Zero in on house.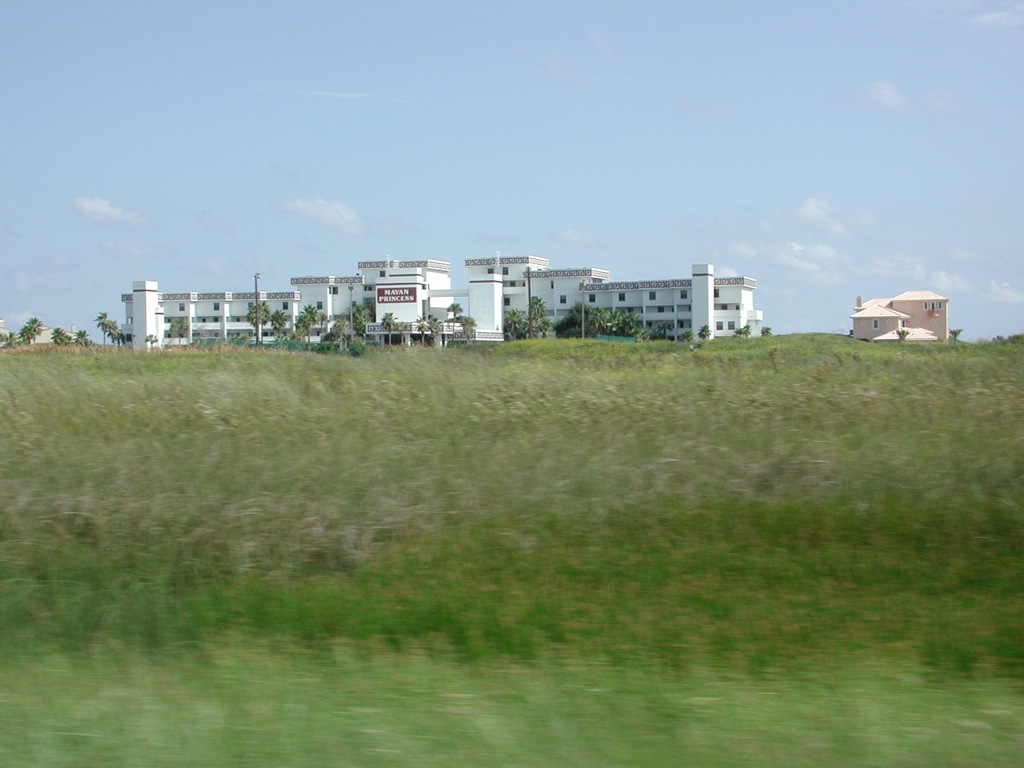
Zeroed in: region(848, 290, 948, 343).
